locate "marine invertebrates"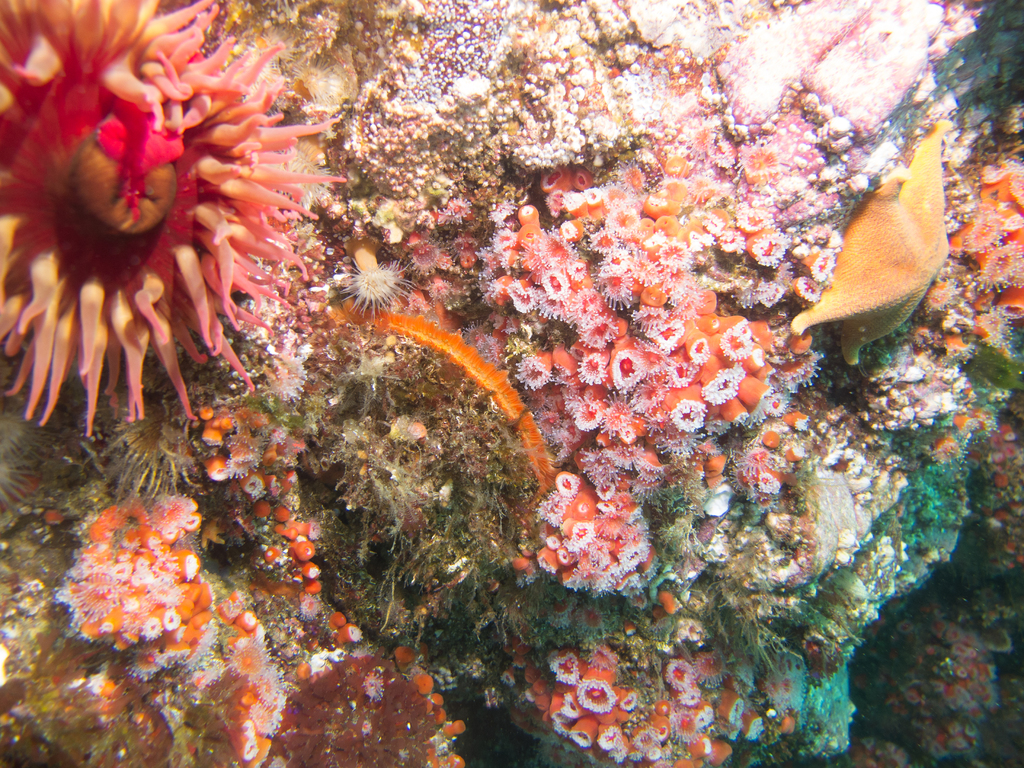
[408,230,456,284]
